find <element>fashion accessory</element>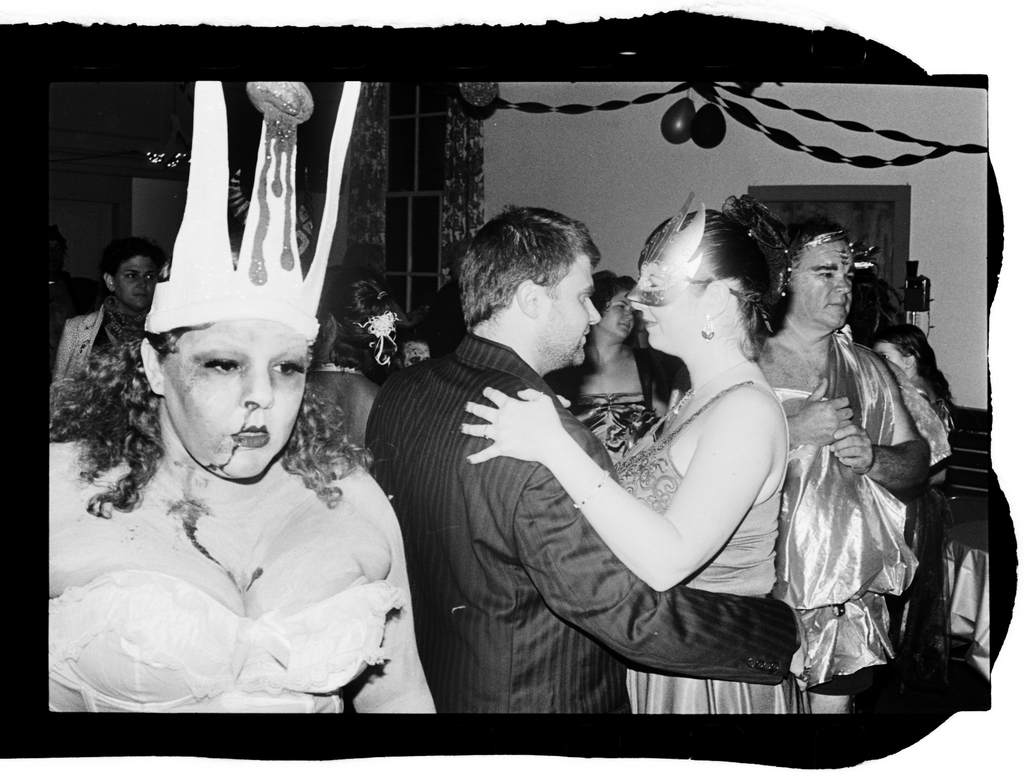
box(140, 80, 365, 346)
